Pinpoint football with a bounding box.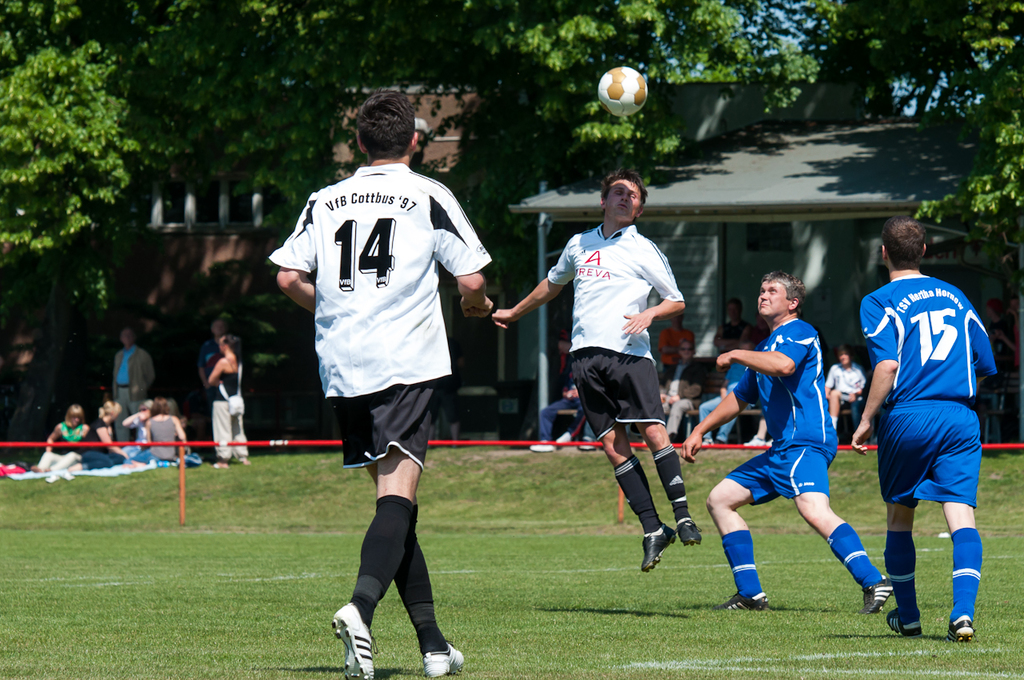
(598,66,647,116).
